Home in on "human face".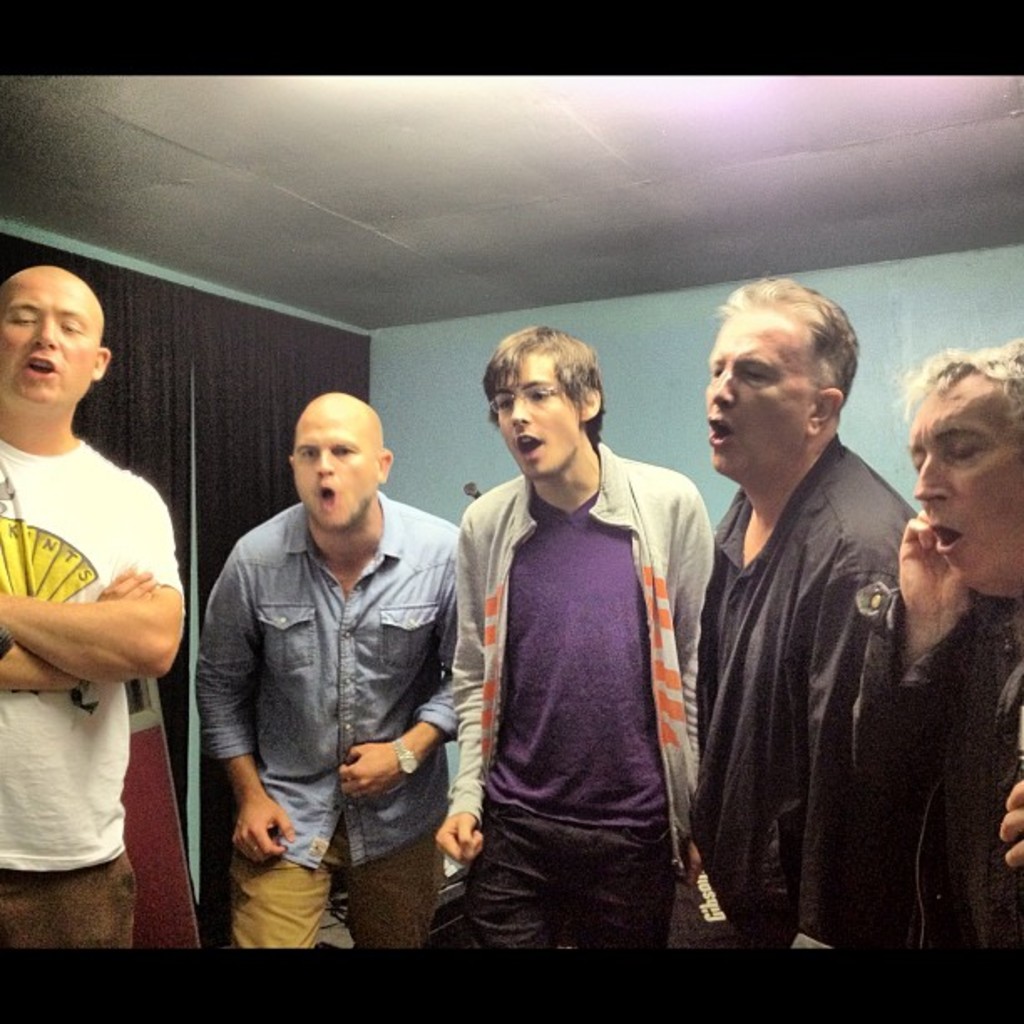
Homed in at bbox=[0, 276, 90, 397].
